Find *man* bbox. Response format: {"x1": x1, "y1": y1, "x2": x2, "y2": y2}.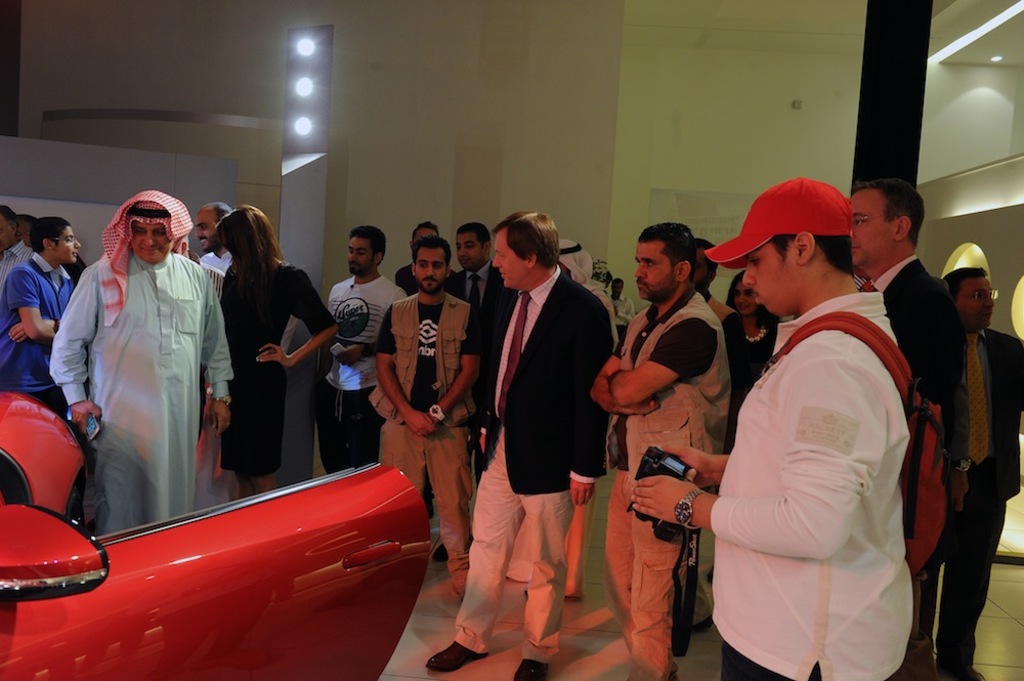
{"x1": 626, "y1": 177, "x2": 914, "y2": 680}.
